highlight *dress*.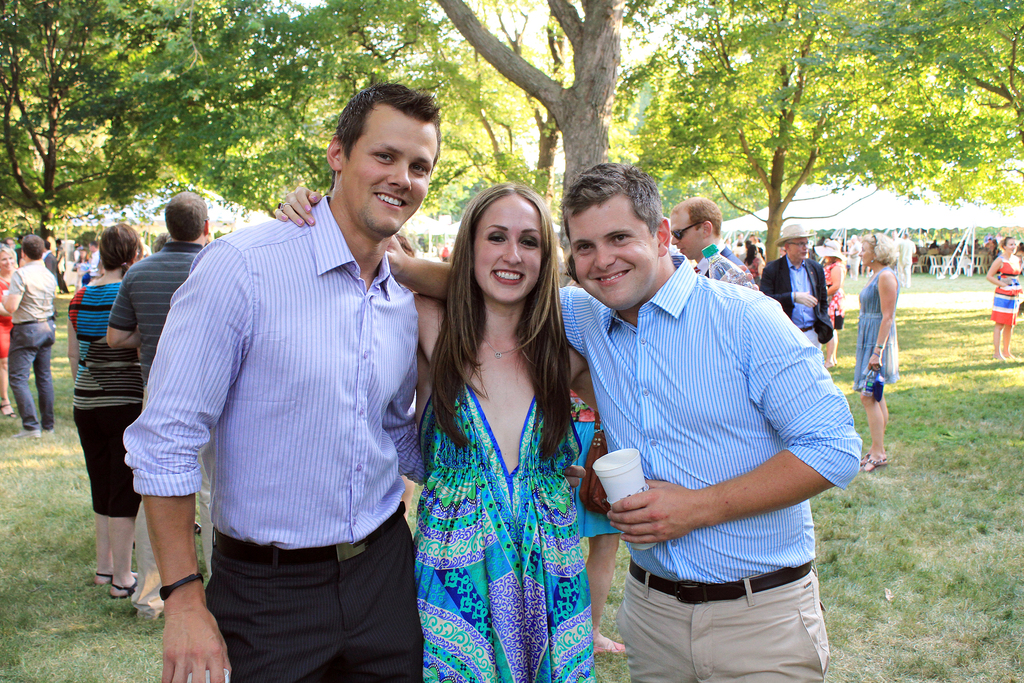
Highlighted region: (0, 276, 12, 357).
